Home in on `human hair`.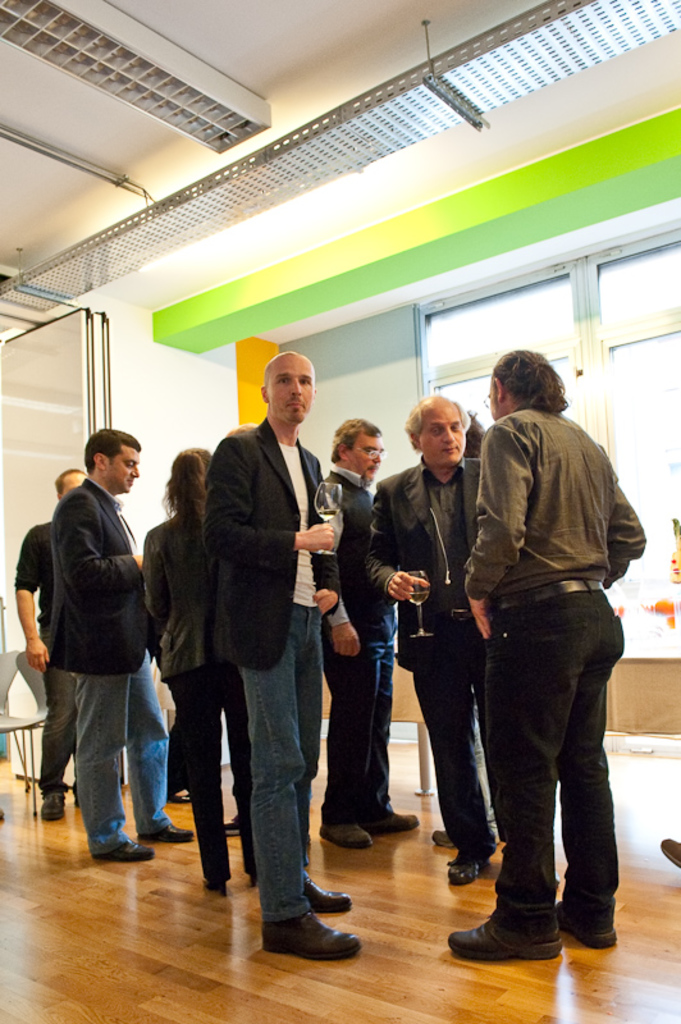
Homed in at l=466, t=408, r=488, b=458.
